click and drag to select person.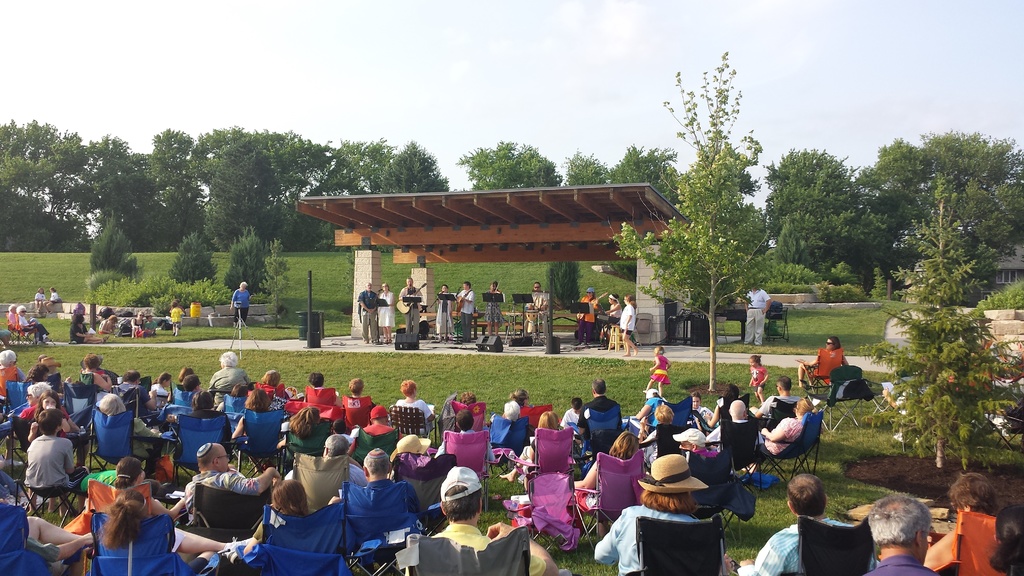
Selection: select_region(374, 282, 394, 345).
